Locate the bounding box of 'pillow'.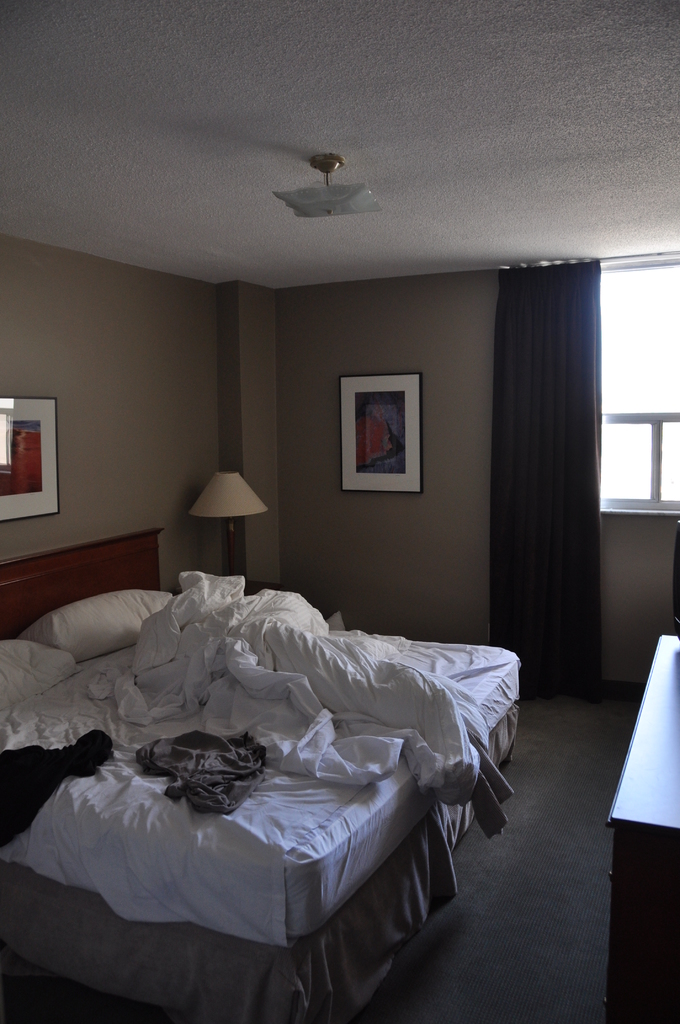
Bounding box: box(0, 638, 73, 717).
